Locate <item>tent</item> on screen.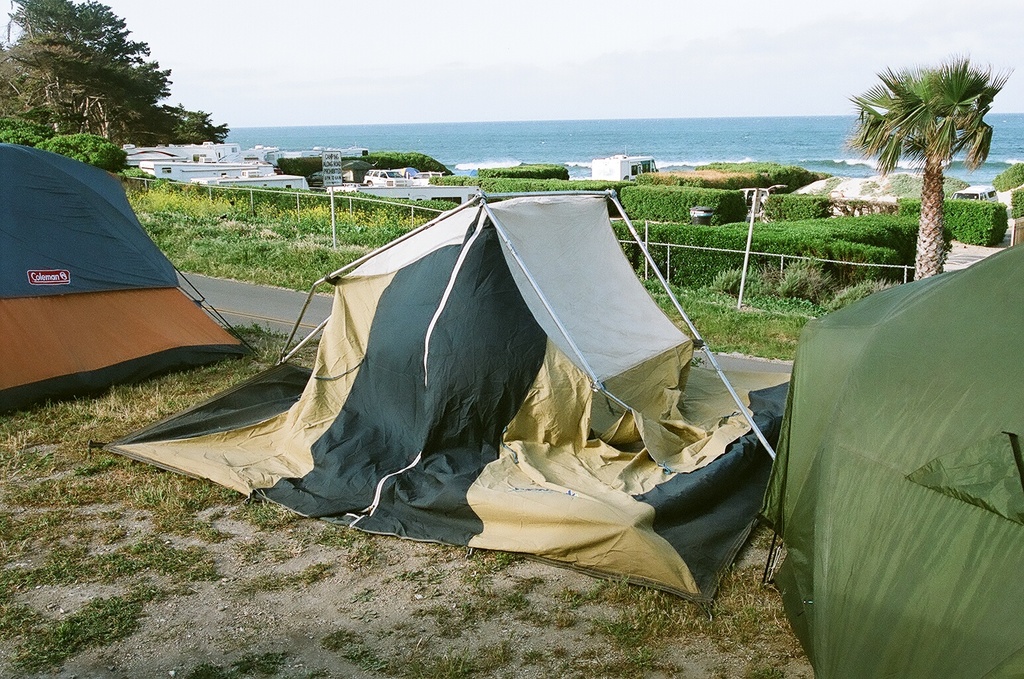
On screen at (87, 184, 791, 611).
